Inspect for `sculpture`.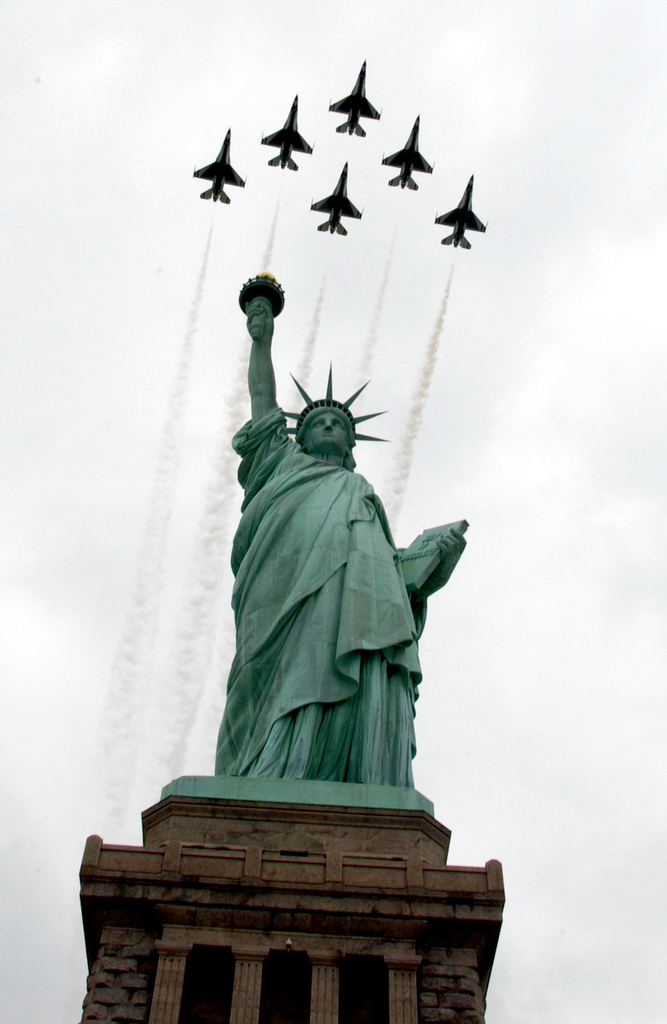
Inspection: 190:366:482:838.
